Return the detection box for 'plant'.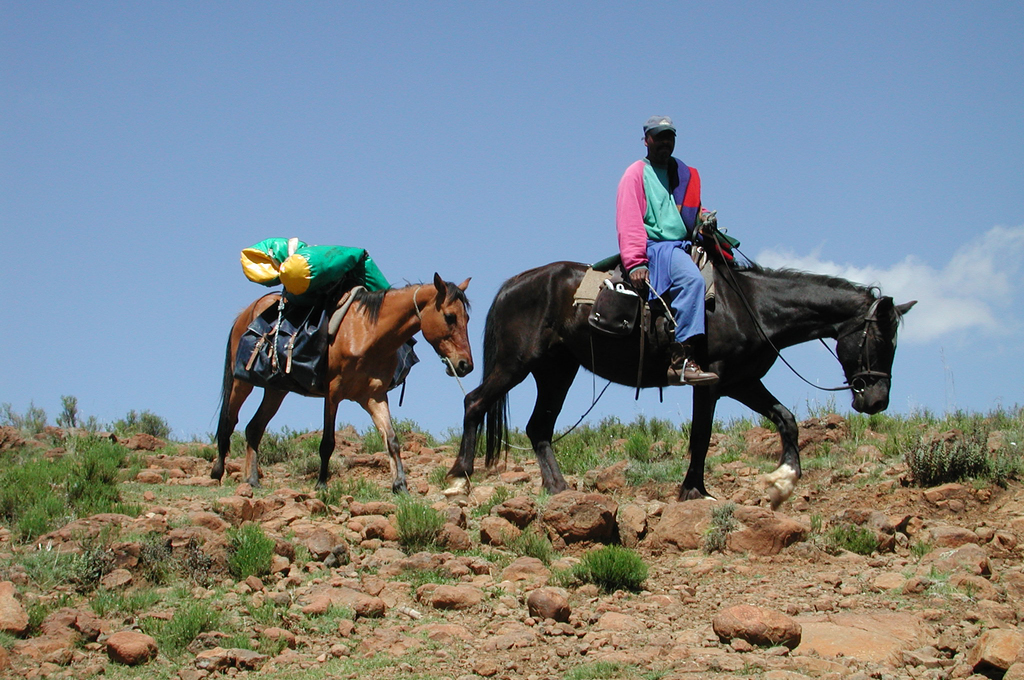
select_region(253, 634, 285, 658).
